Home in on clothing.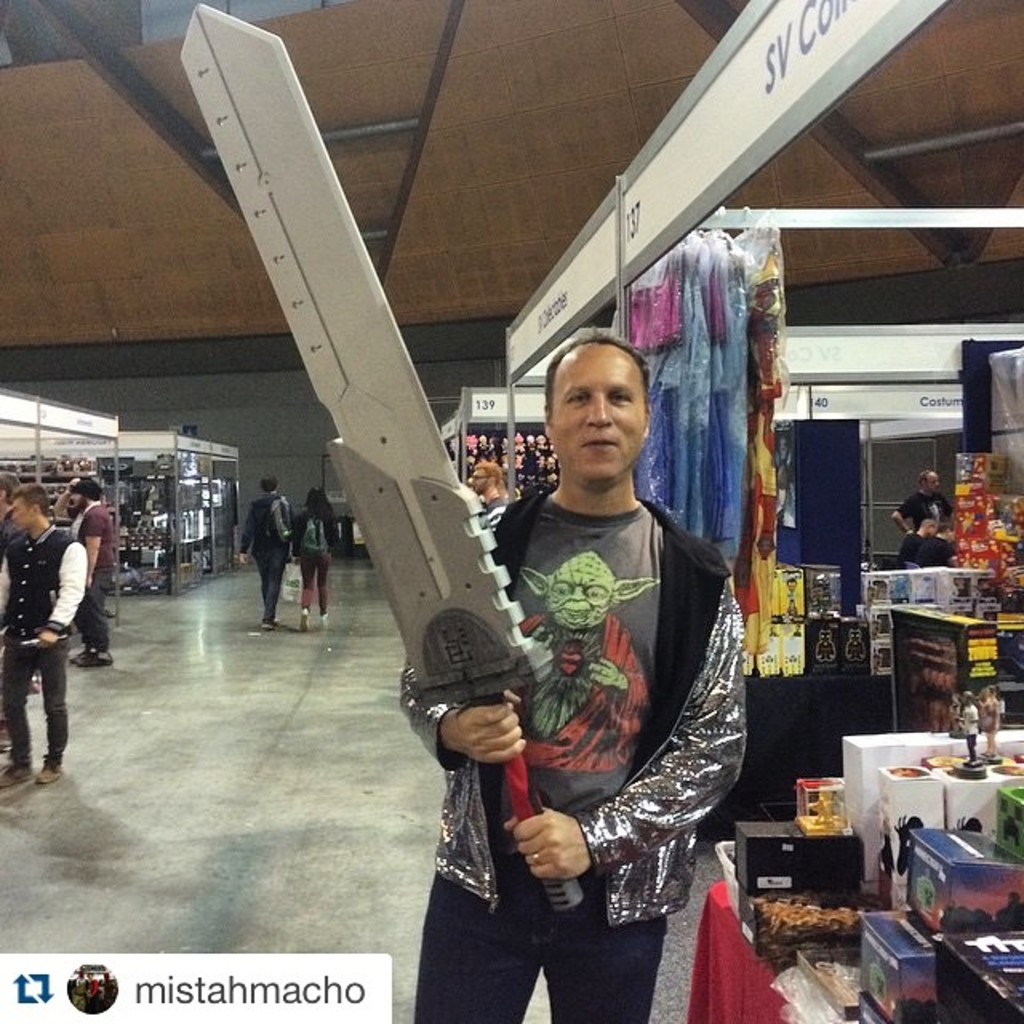
Homed in at bbox=[470, 456, 507, 502].
